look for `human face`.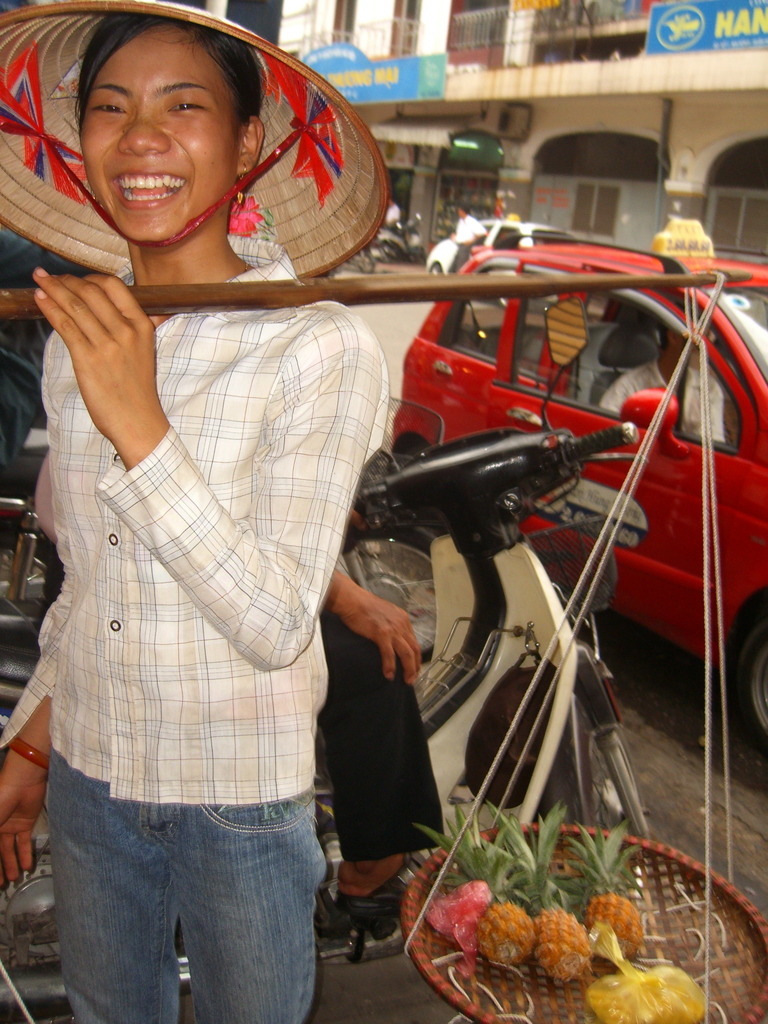
Found: (74,22,245,257).
